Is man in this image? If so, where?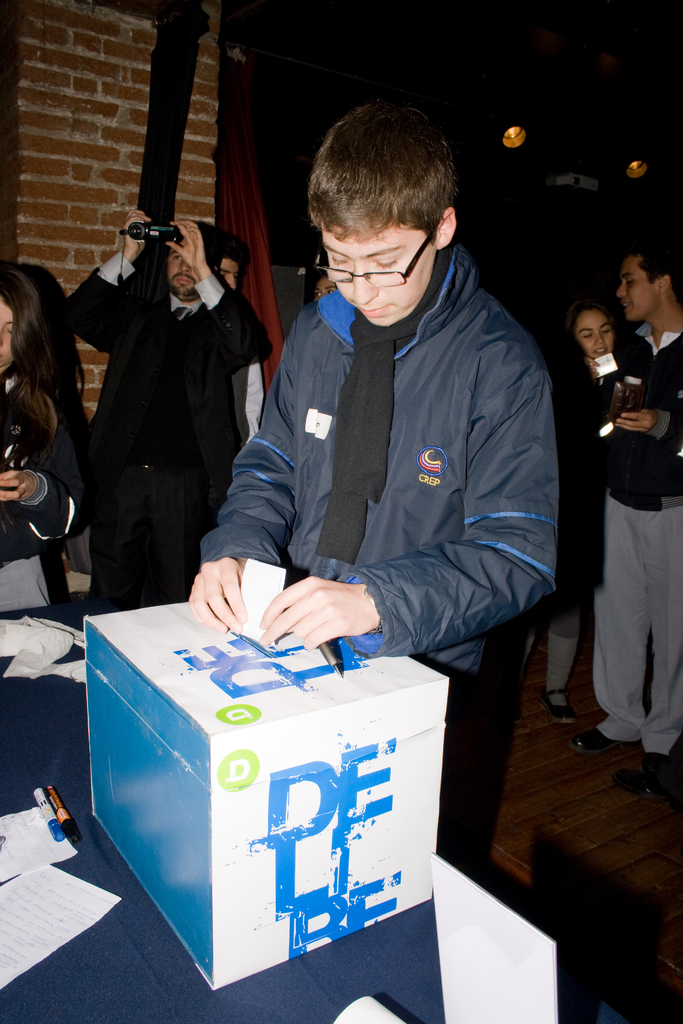
Yes, at [59,179,261,628].
